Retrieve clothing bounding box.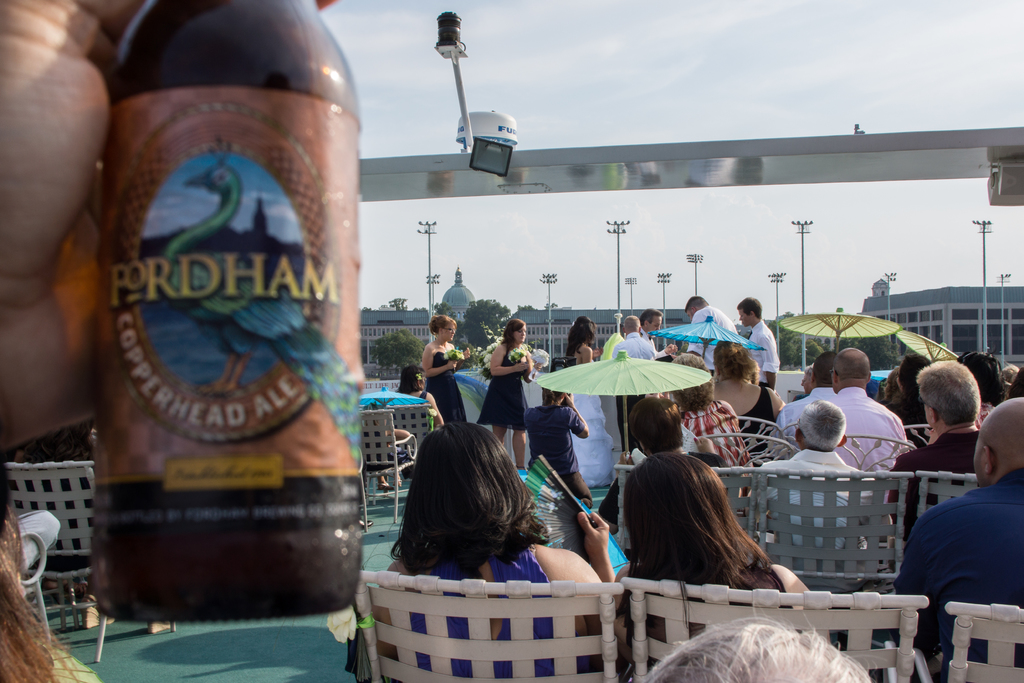
Bounding box: <box>417,349,473,427</box>.
